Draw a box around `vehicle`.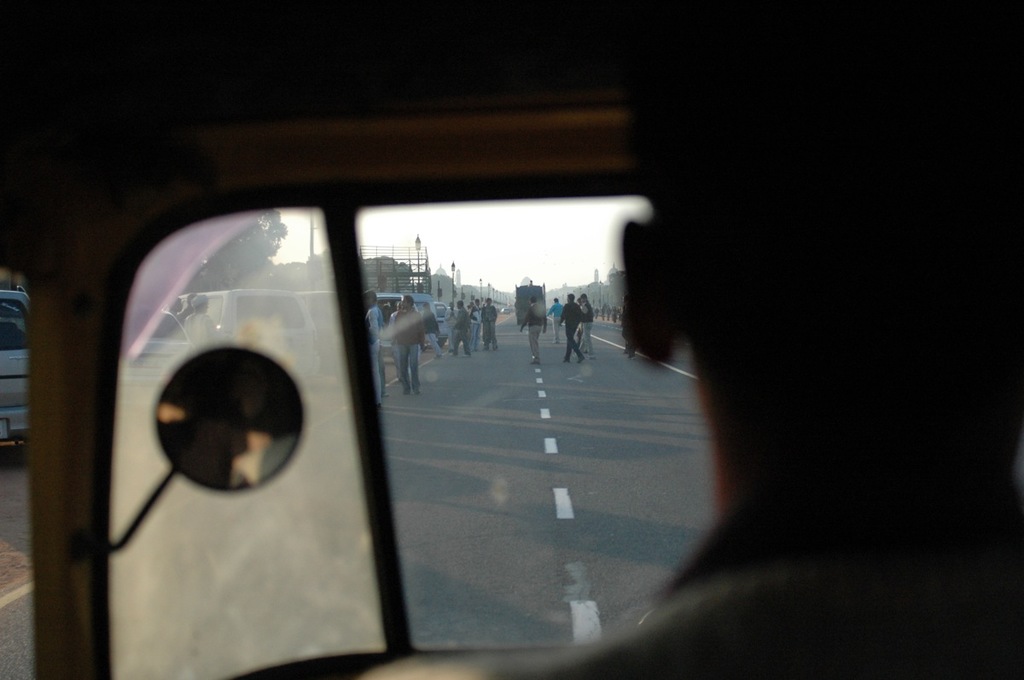
bbox=(381, 293, 438, 351).
